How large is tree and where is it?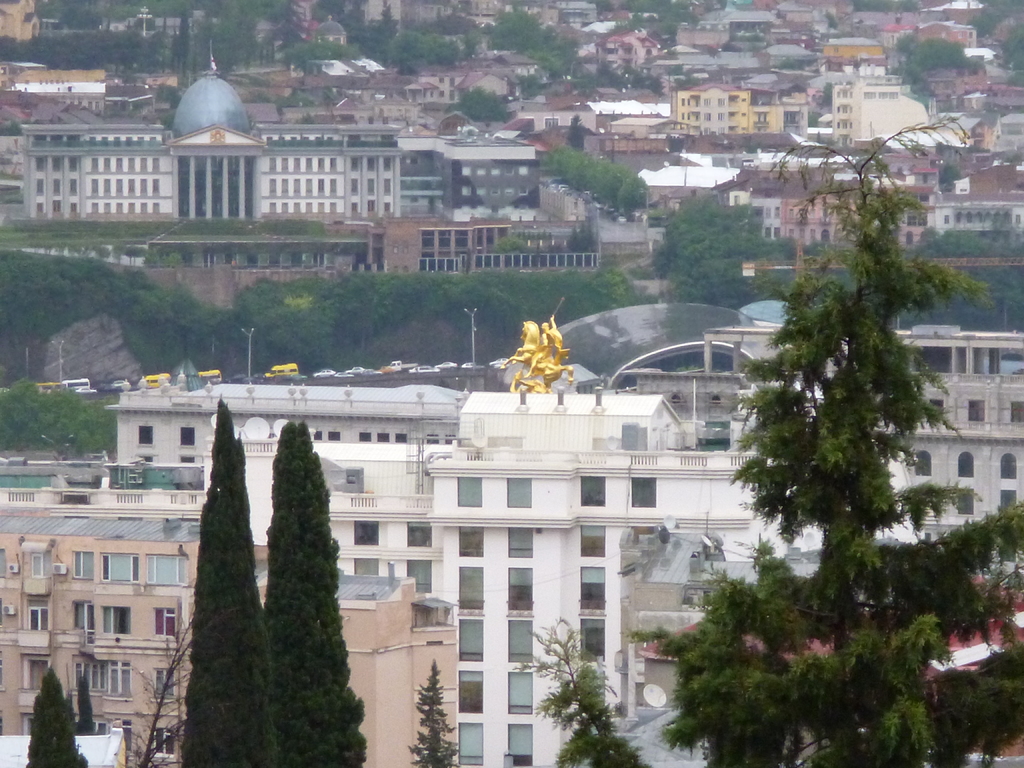
Bounding box: rect(75, 667, 102, 736).
